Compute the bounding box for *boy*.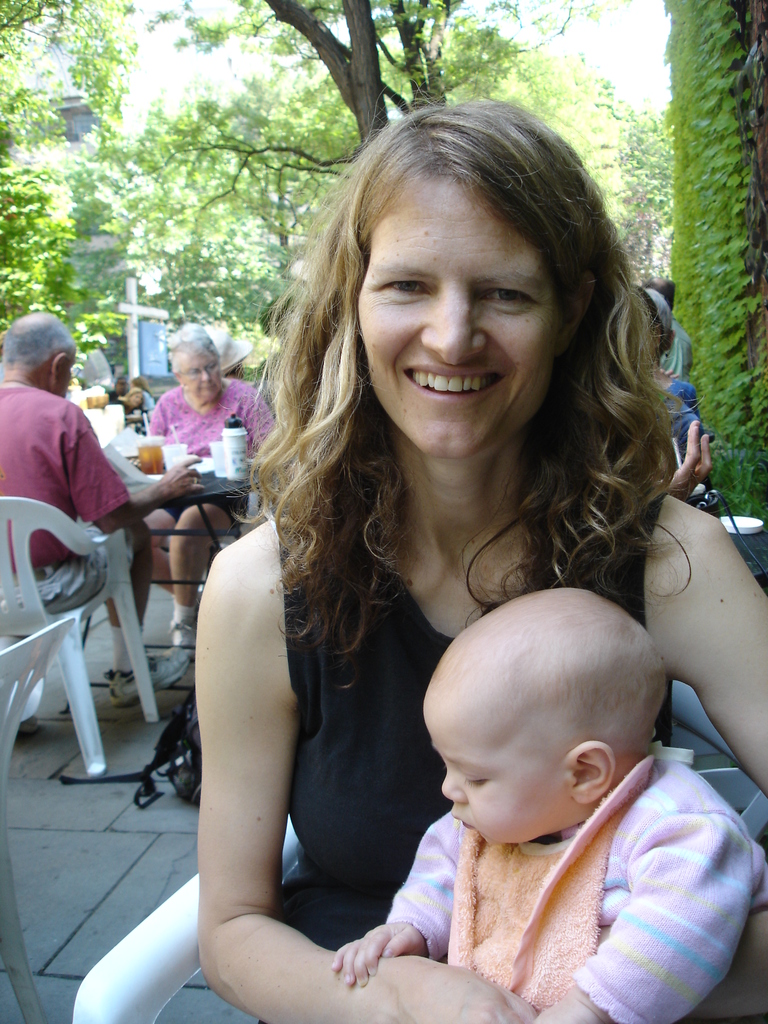
[321,565,756,1011].
